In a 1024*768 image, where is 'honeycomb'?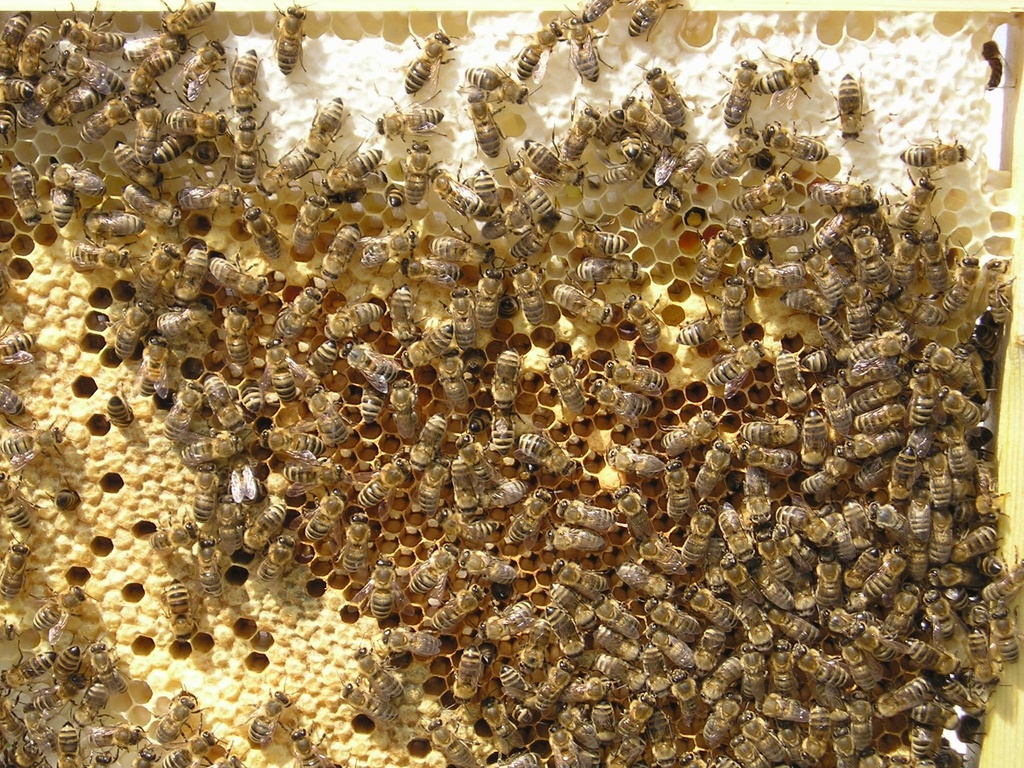
(0, 8, 1012, 767).
